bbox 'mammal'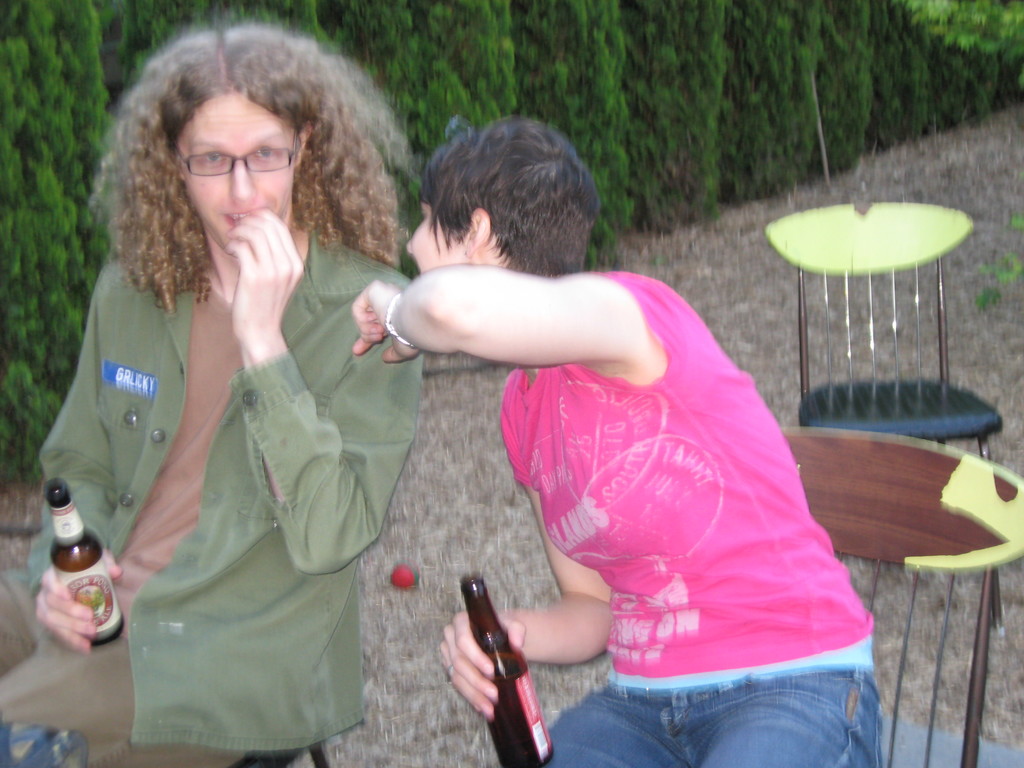
354/114/879/767
